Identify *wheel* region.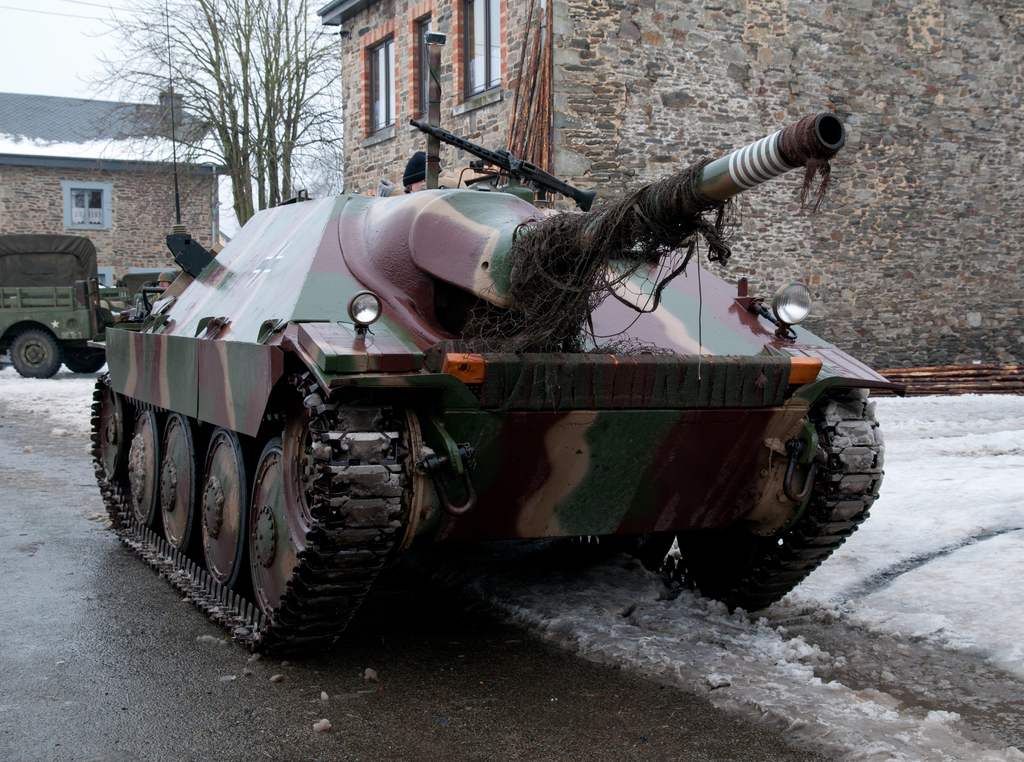
Region: 157:412:199:559.
